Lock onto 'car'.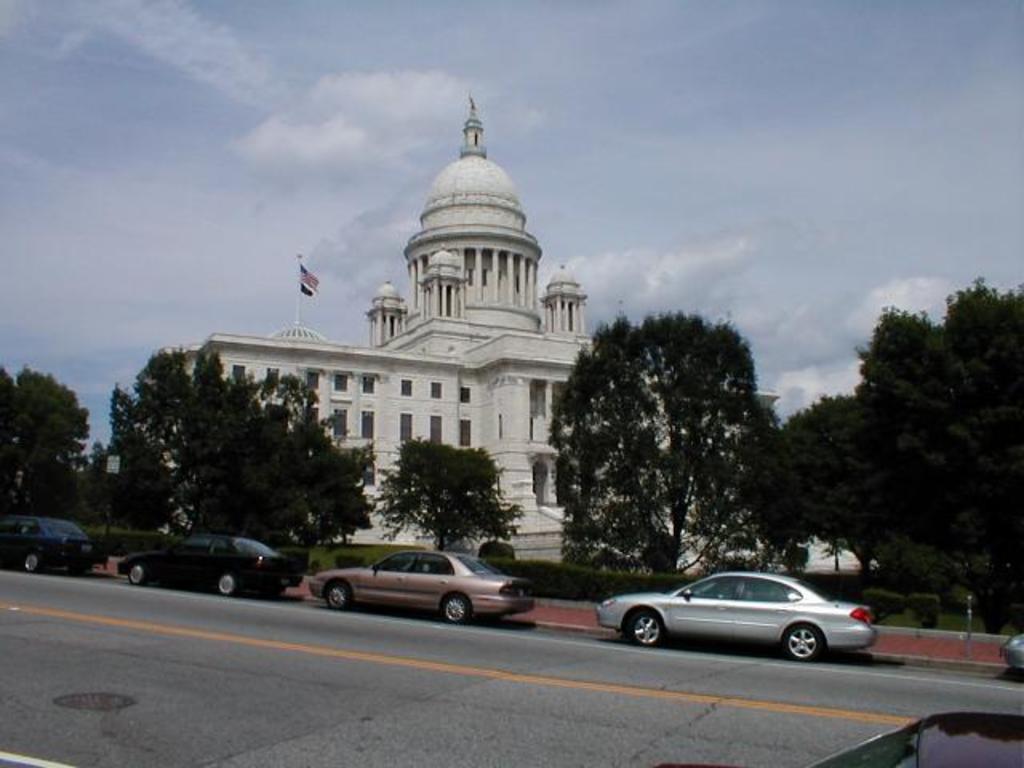
Locked: l=114, t=534, r=299, b=592.
